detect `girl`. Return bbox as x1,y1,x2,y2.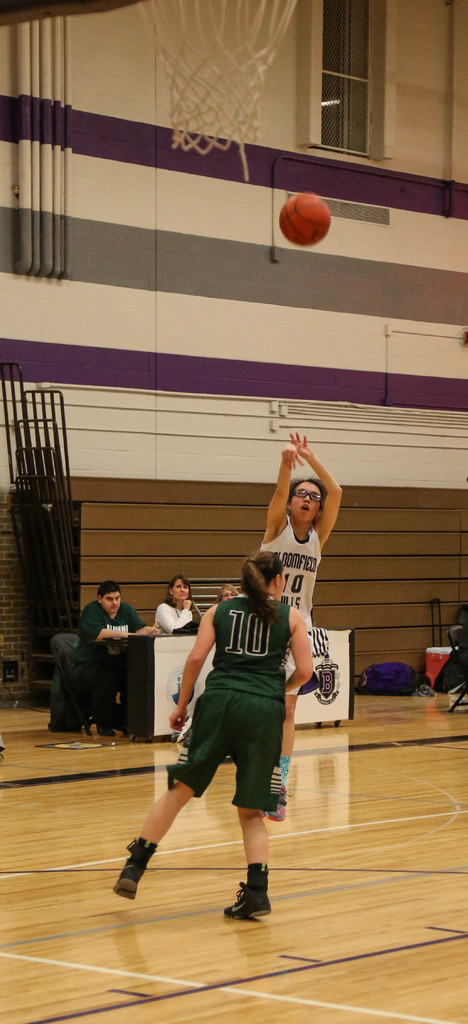
210,579,245,611.
